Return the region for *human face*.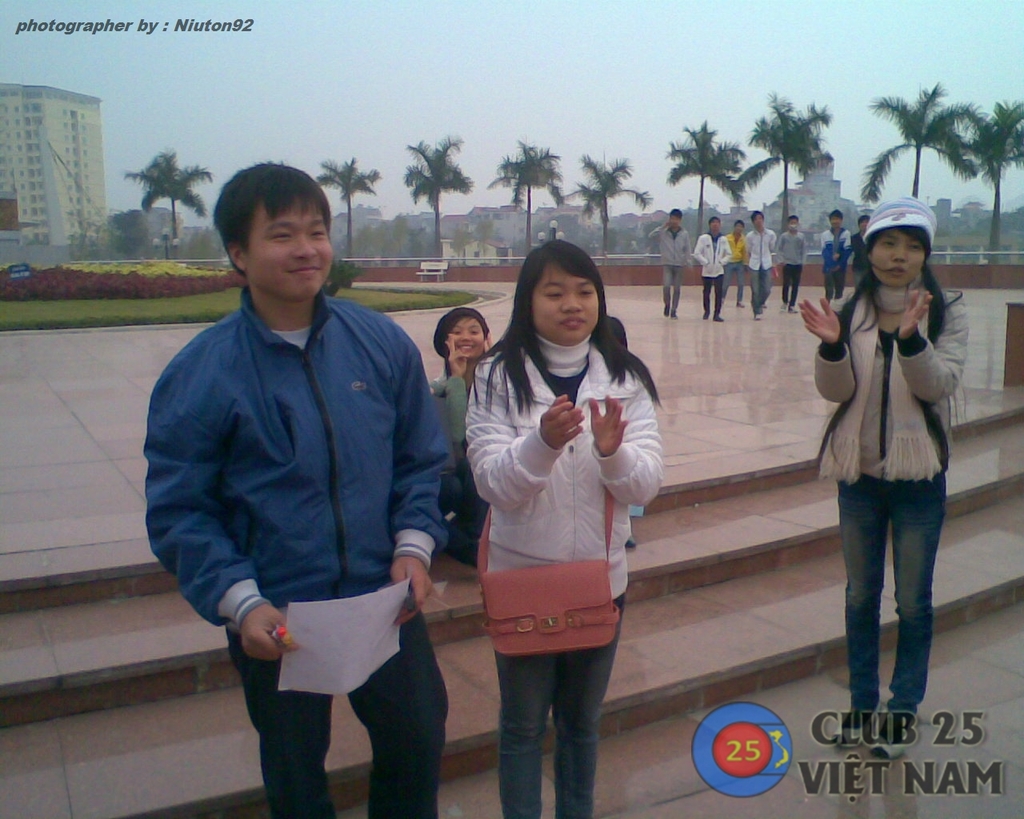
(858, 222, 866, 232).
